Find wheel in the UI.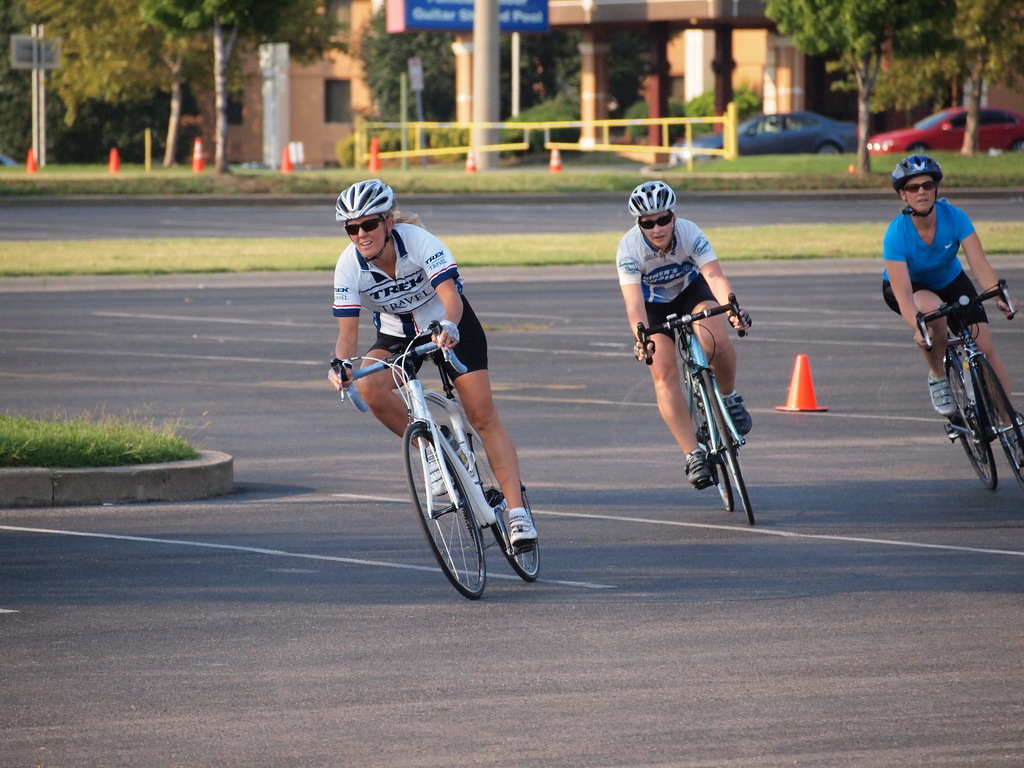
UI element at rect(911, 143, 926, 155).
